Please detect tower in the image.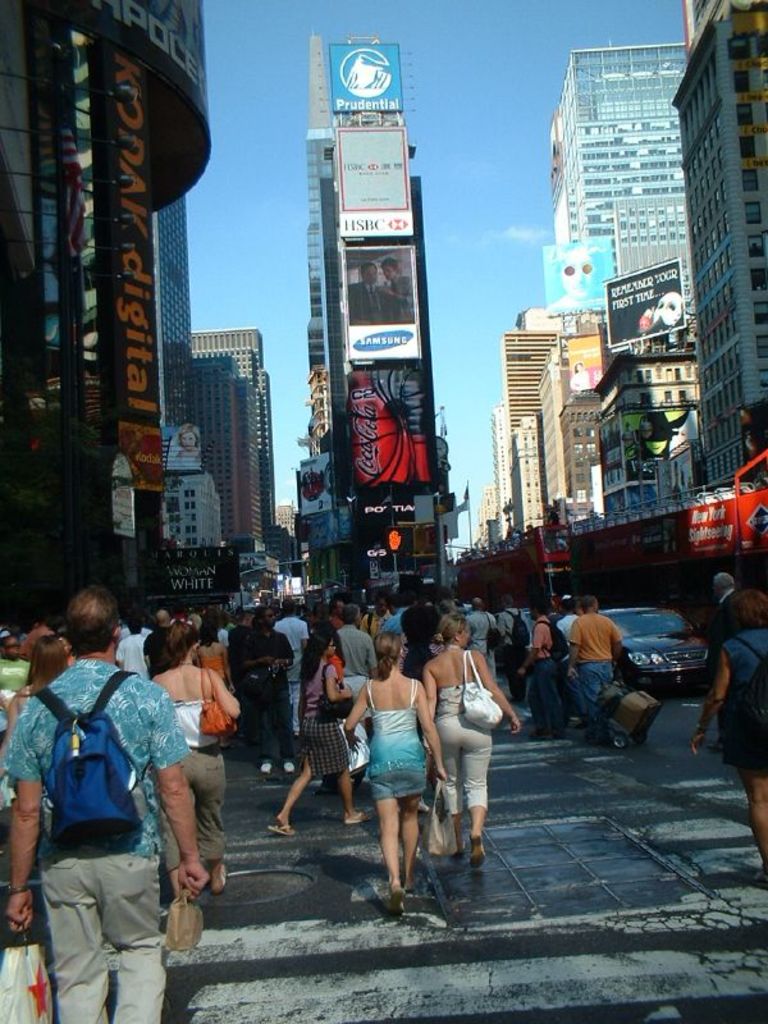
bbox(184, 332, 283, 591).
